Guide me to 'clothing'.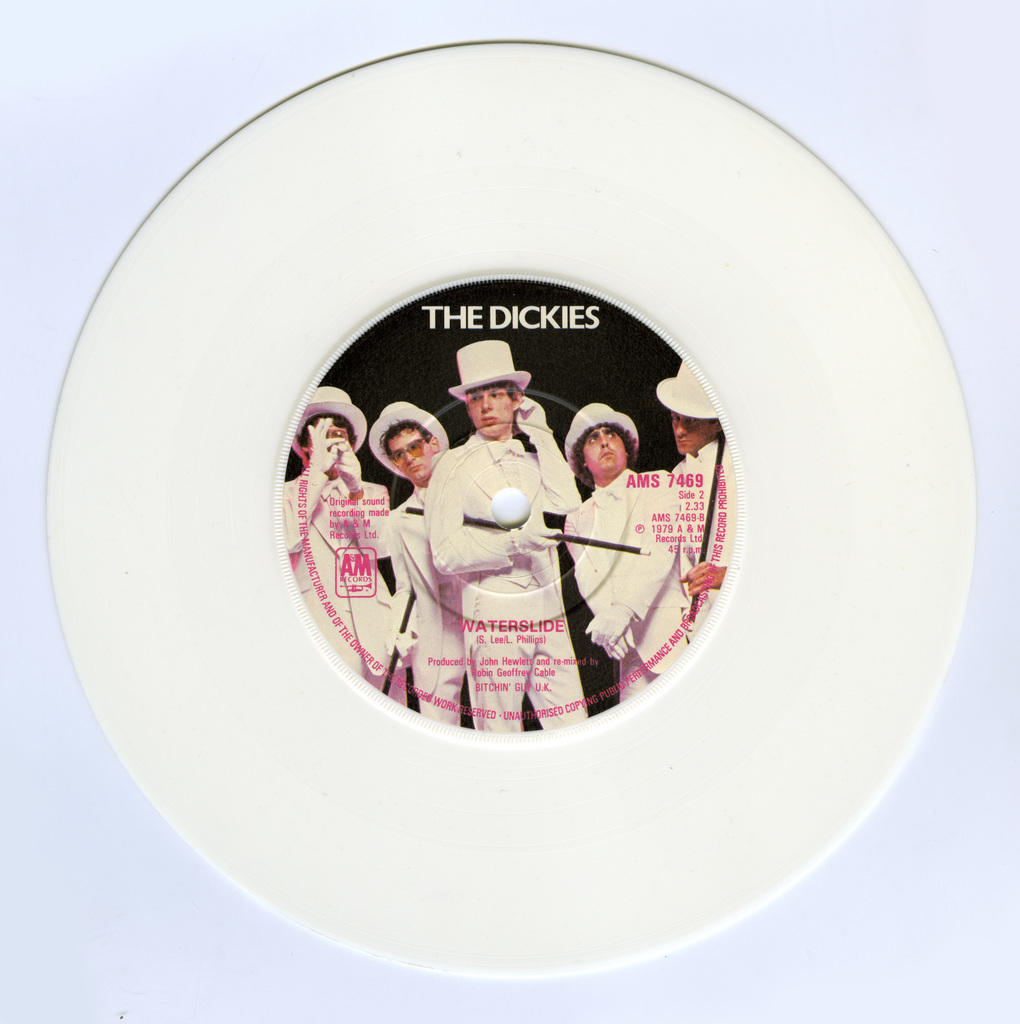
Guidance: 376, 482, 474, 726.
